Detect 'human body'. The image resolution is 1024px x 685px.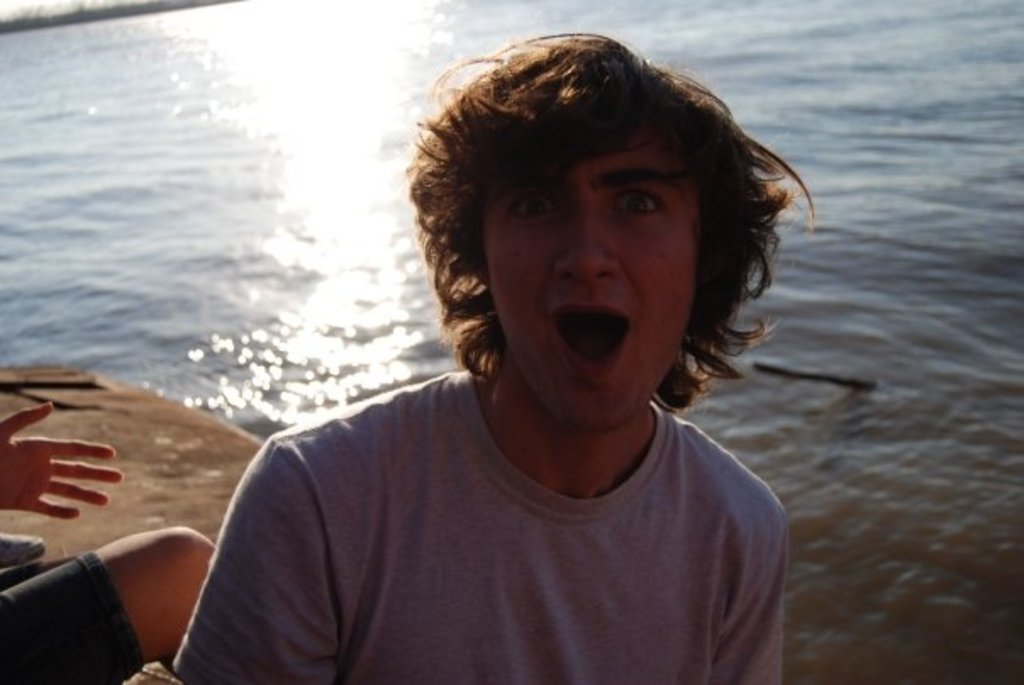
BBox(0, 397, 215, 683).
